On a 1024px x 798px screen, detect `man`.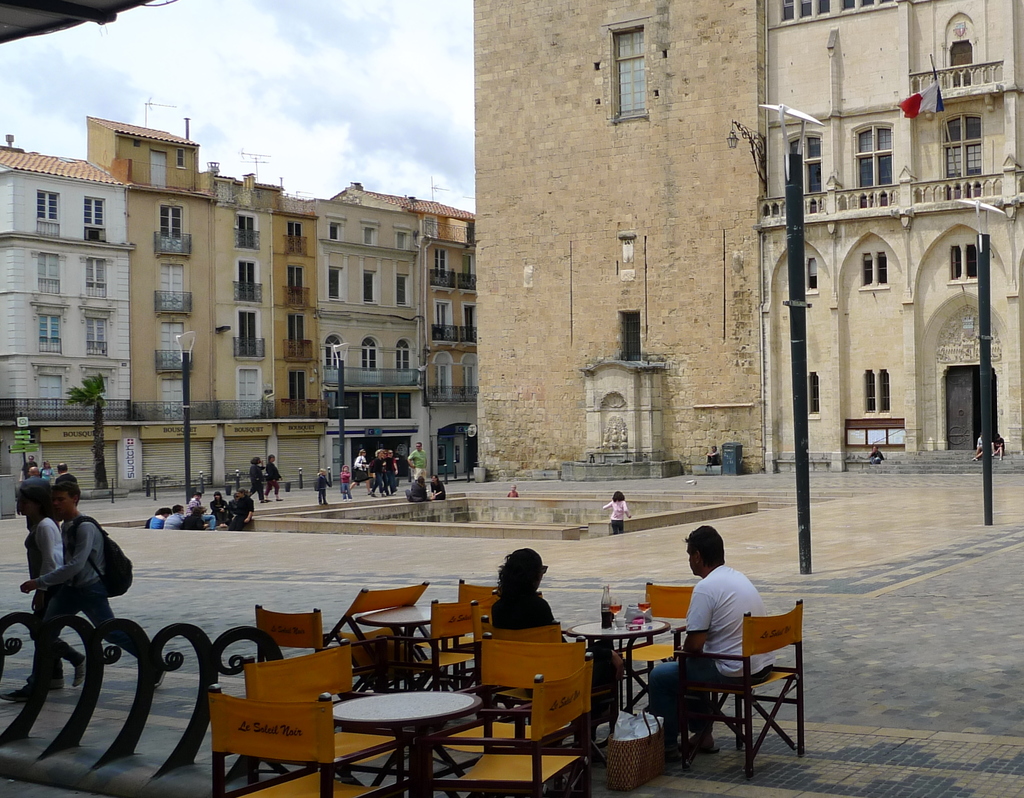
3, 484, 168, 704.
